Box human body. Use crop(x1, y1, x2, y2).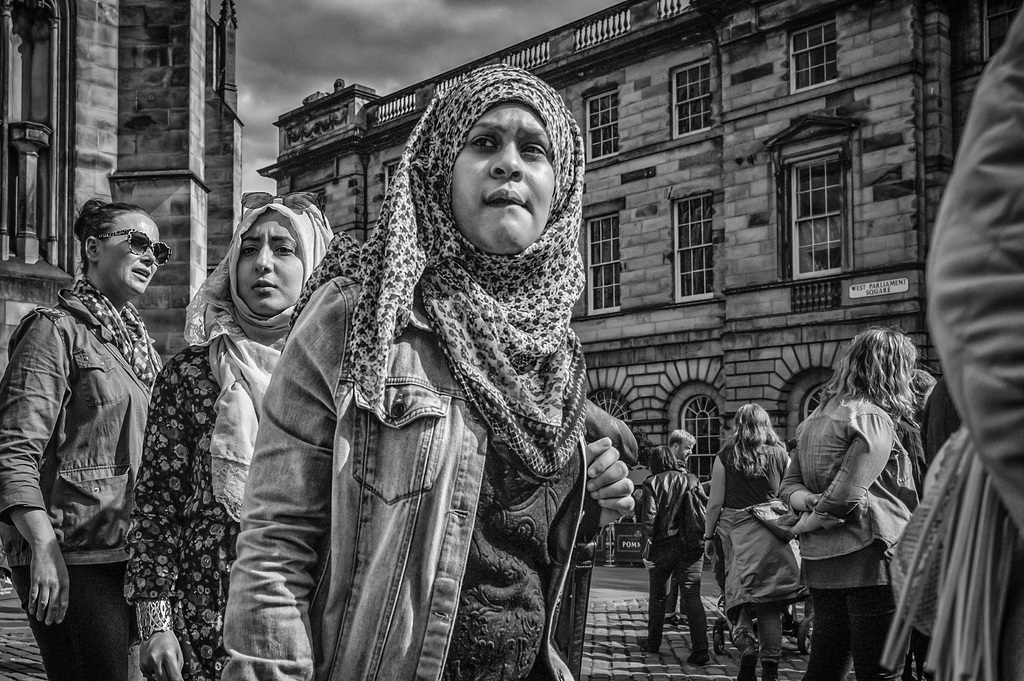
crop(143, 321, 268, 680).
